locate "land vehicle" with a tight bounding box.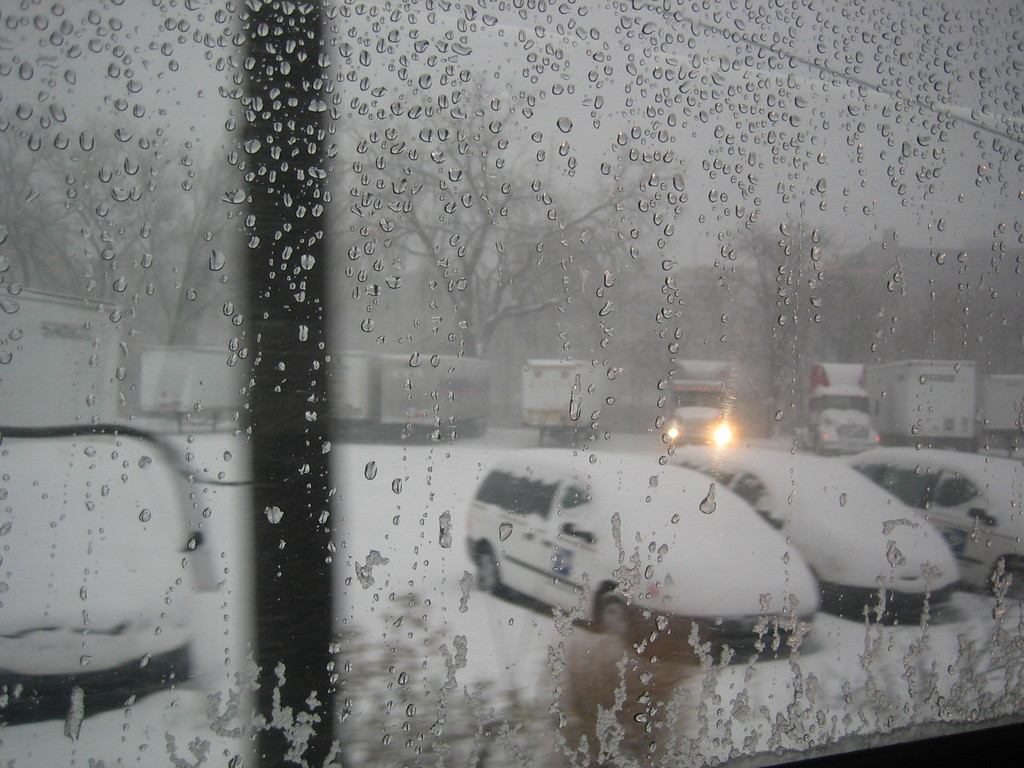
<region>460, 448, 822, 666</region>.
